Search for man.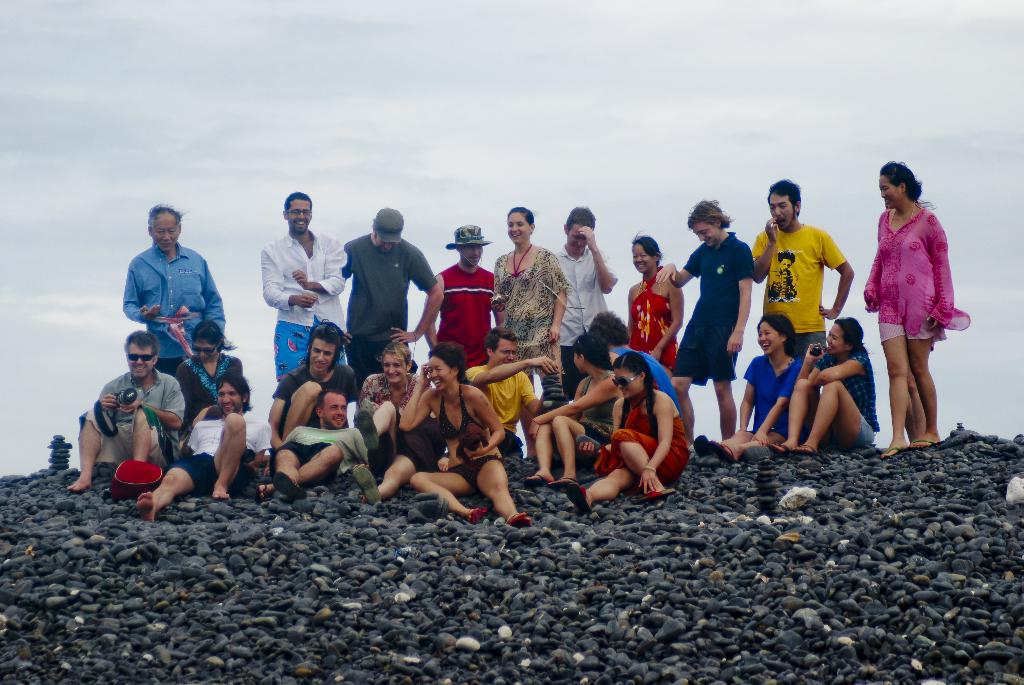
Found at [546,197,627,407].
